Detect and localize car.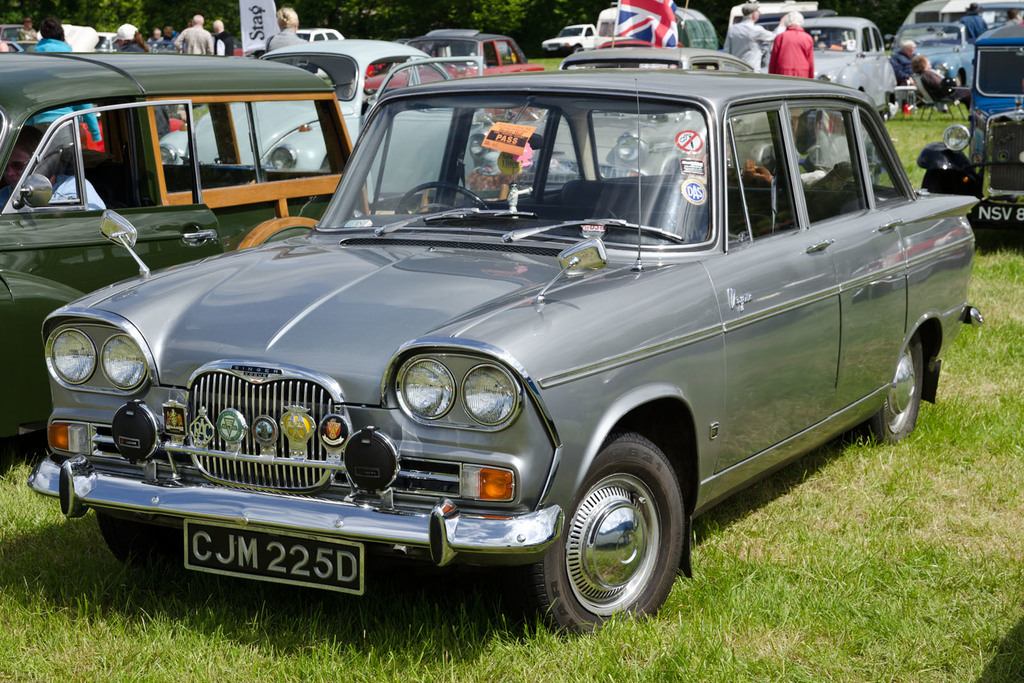
Localized at (x1=583, y1=1, x2=728, y2=83).
